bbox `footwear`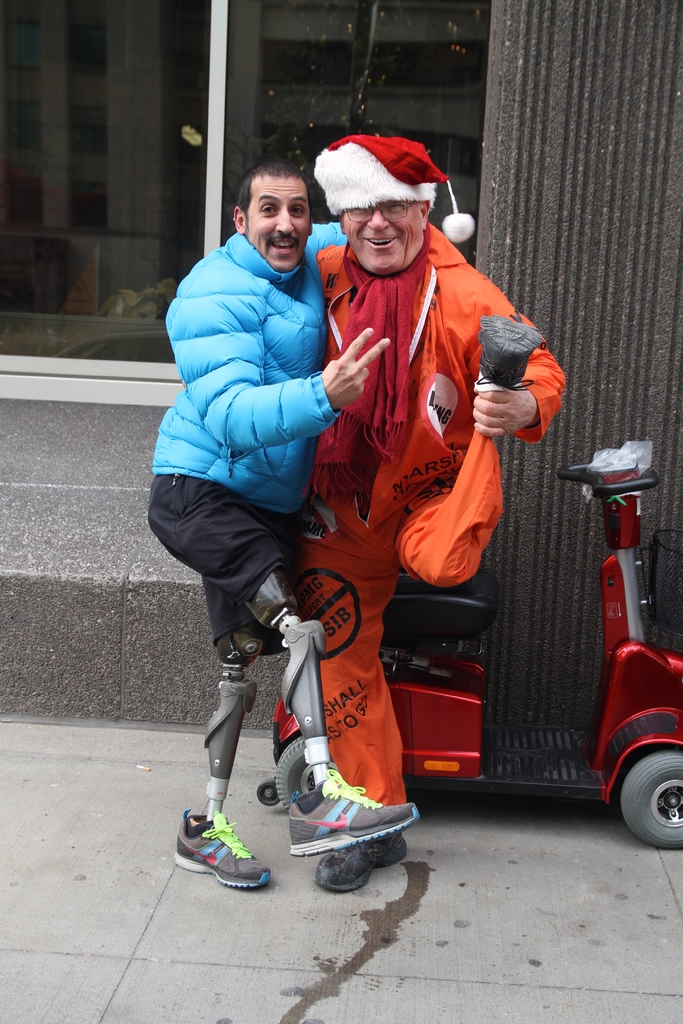
[177, 813, 260, 893]
